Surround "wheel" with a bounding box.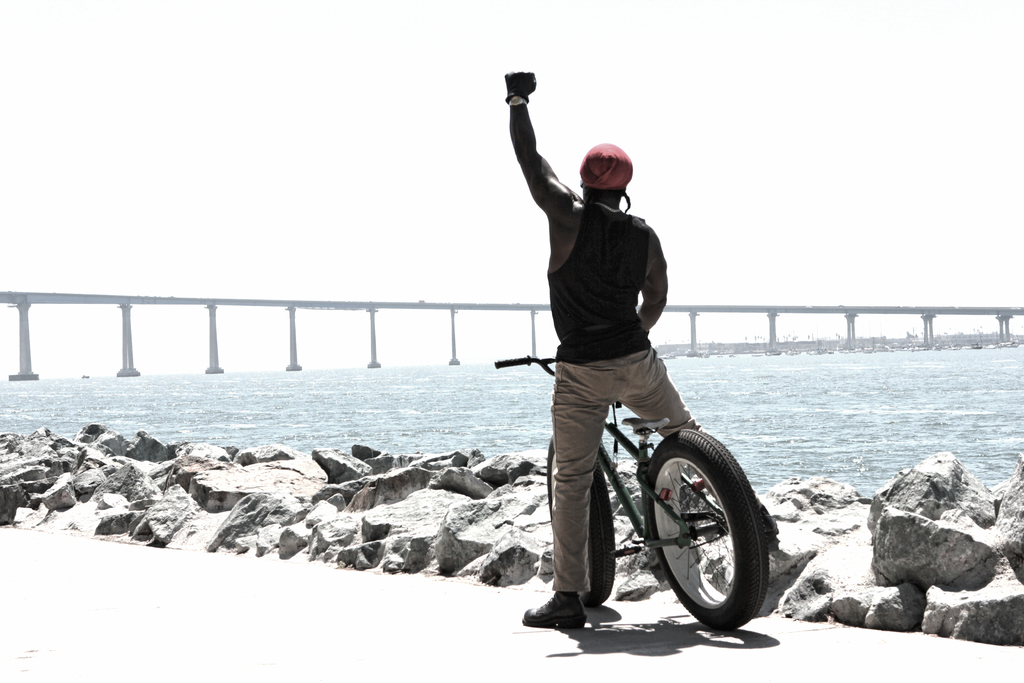
Rect(545, 432, 619, 614).
